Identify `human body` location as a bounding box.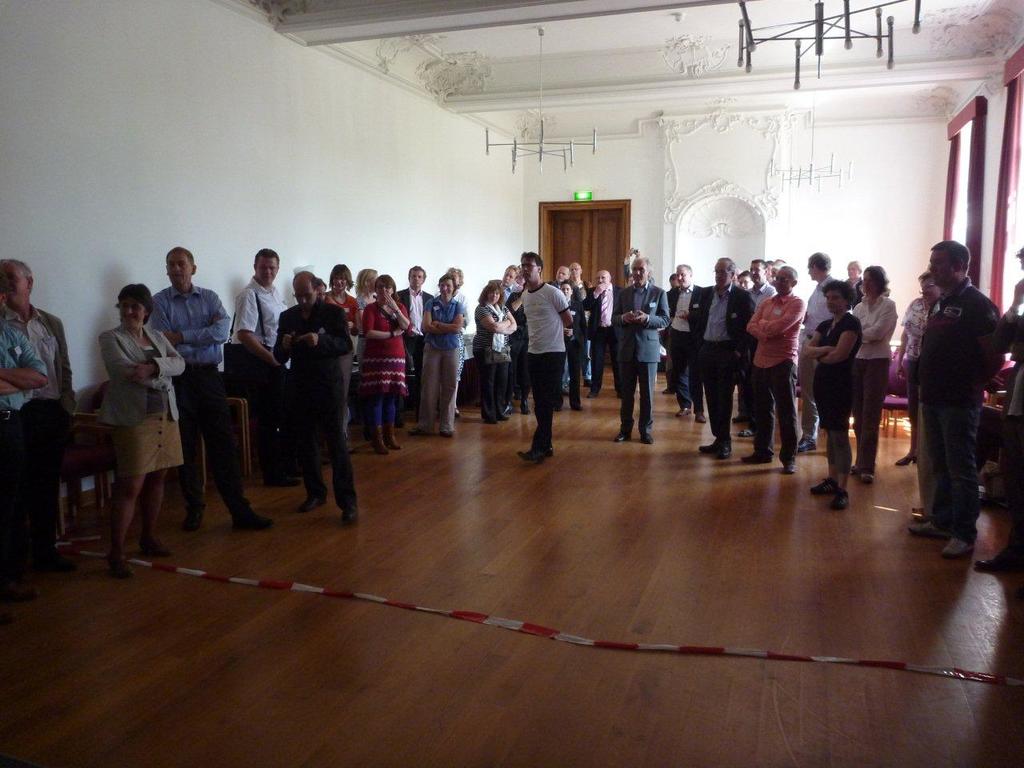
905 234 1010 567.
